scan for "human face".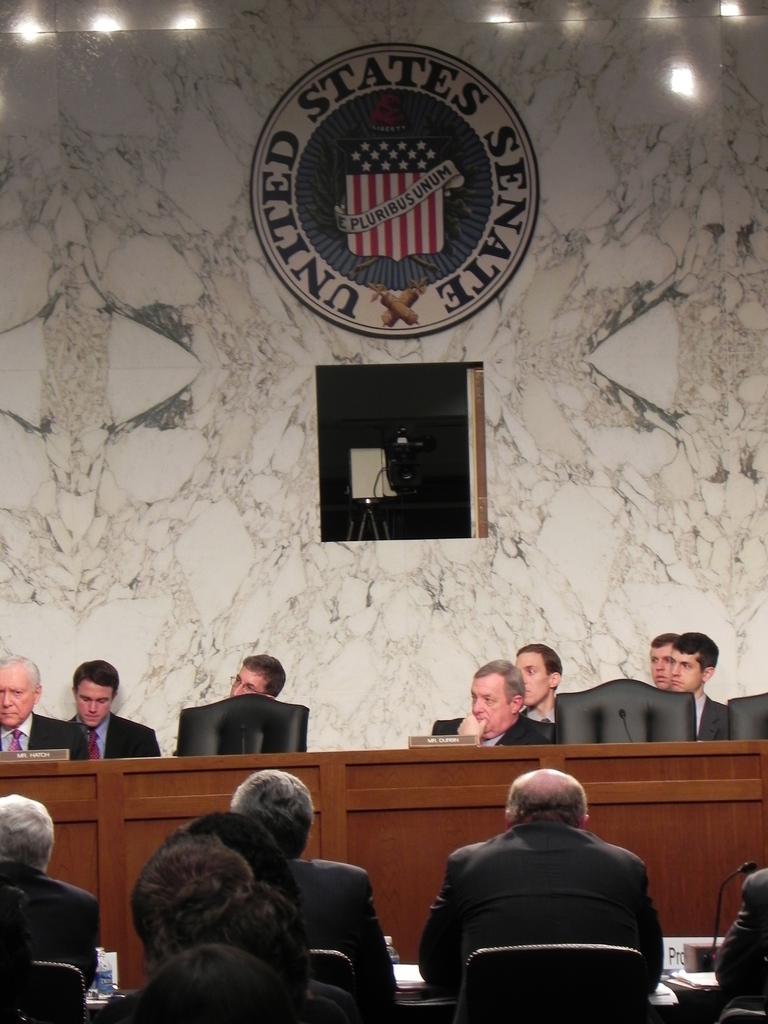
Scan result: 671,645,703,698.
